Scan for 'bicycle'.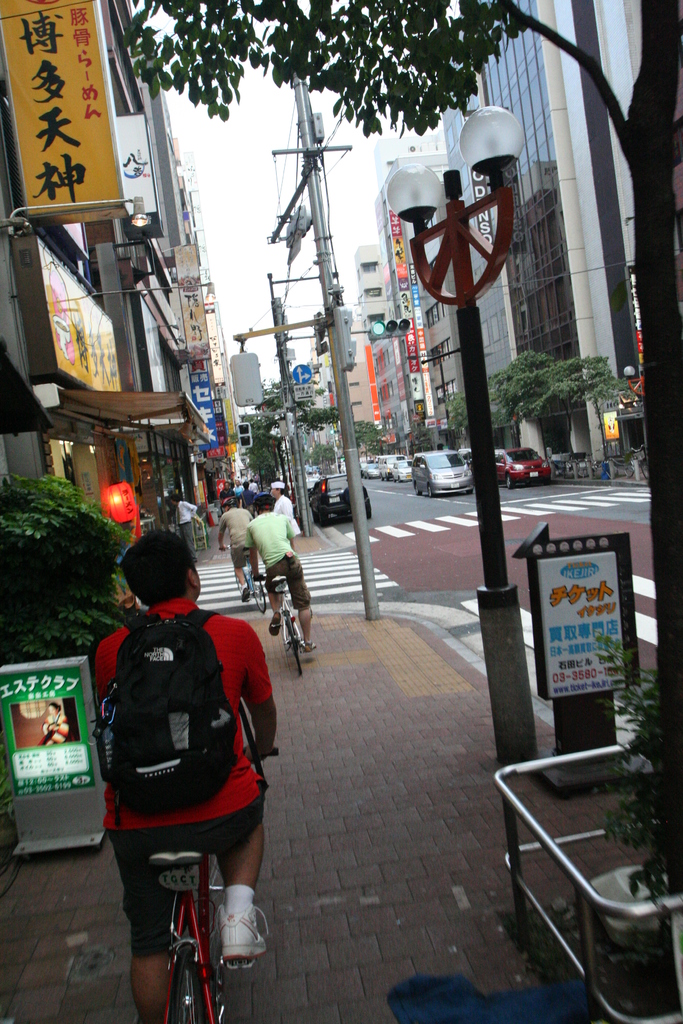
Scan result: 232 555 271 609.
